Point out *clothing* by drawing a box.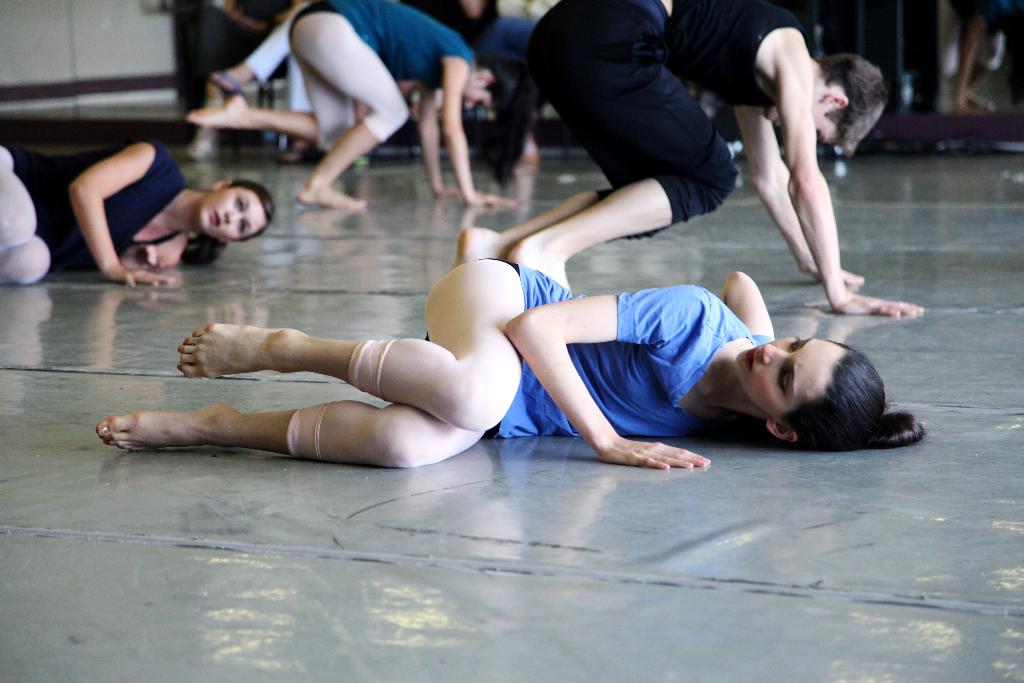
<box>521,0,819,243</box>.
